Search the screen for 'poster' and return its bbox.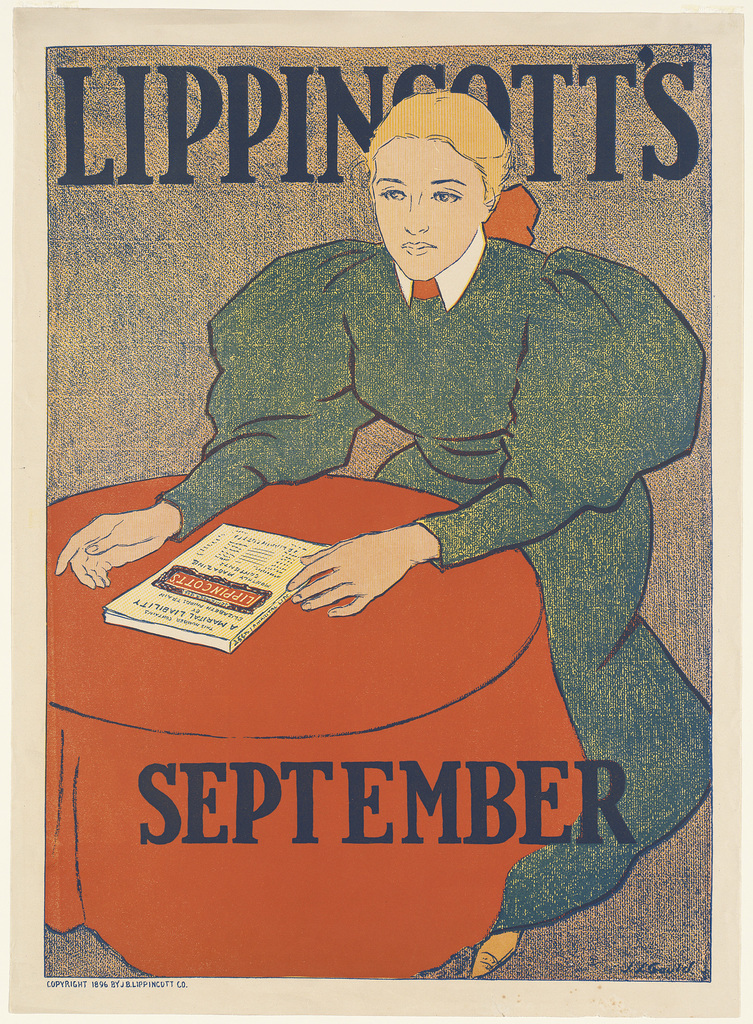
Found: pyautogui.locateOnScreen(6, 3, 747, 1023).
